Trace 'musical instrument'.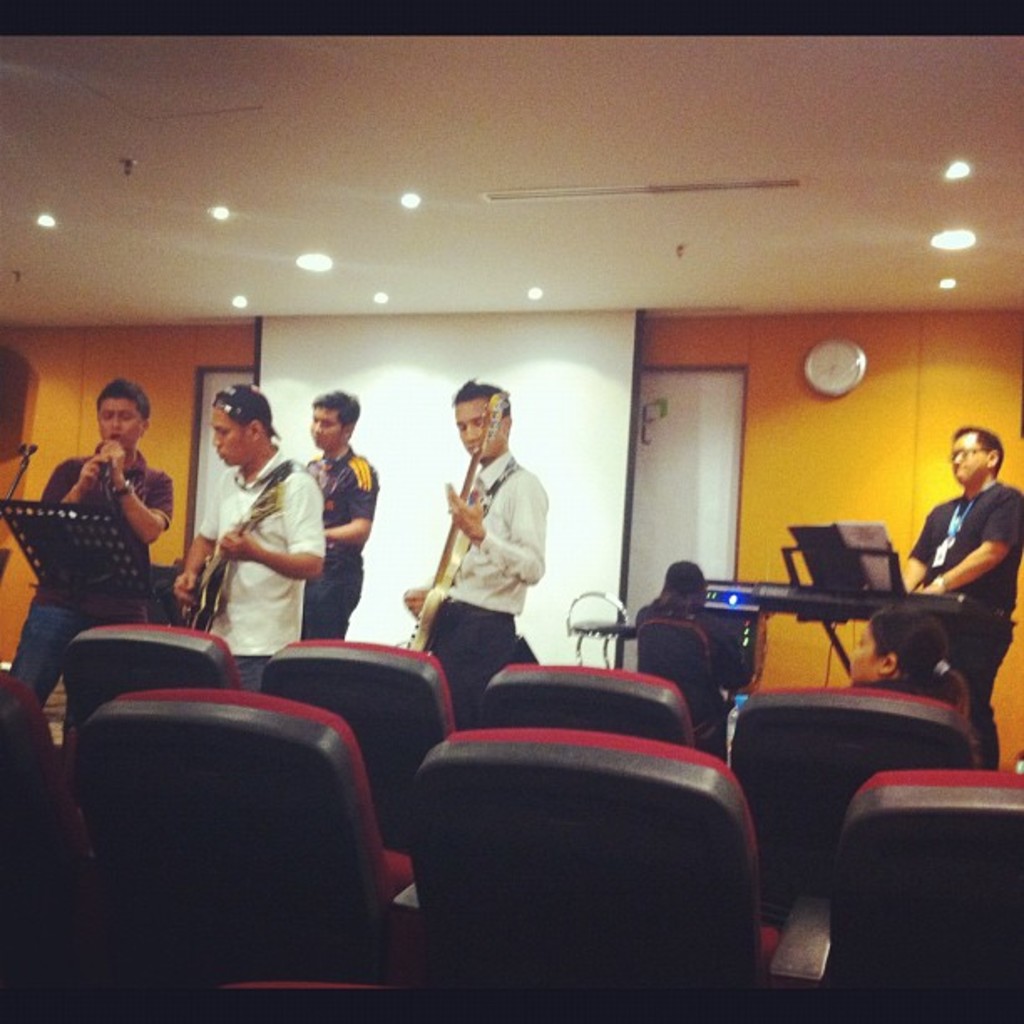
Traced to [x1=748, y1=569, x2=1019, y2=627].
